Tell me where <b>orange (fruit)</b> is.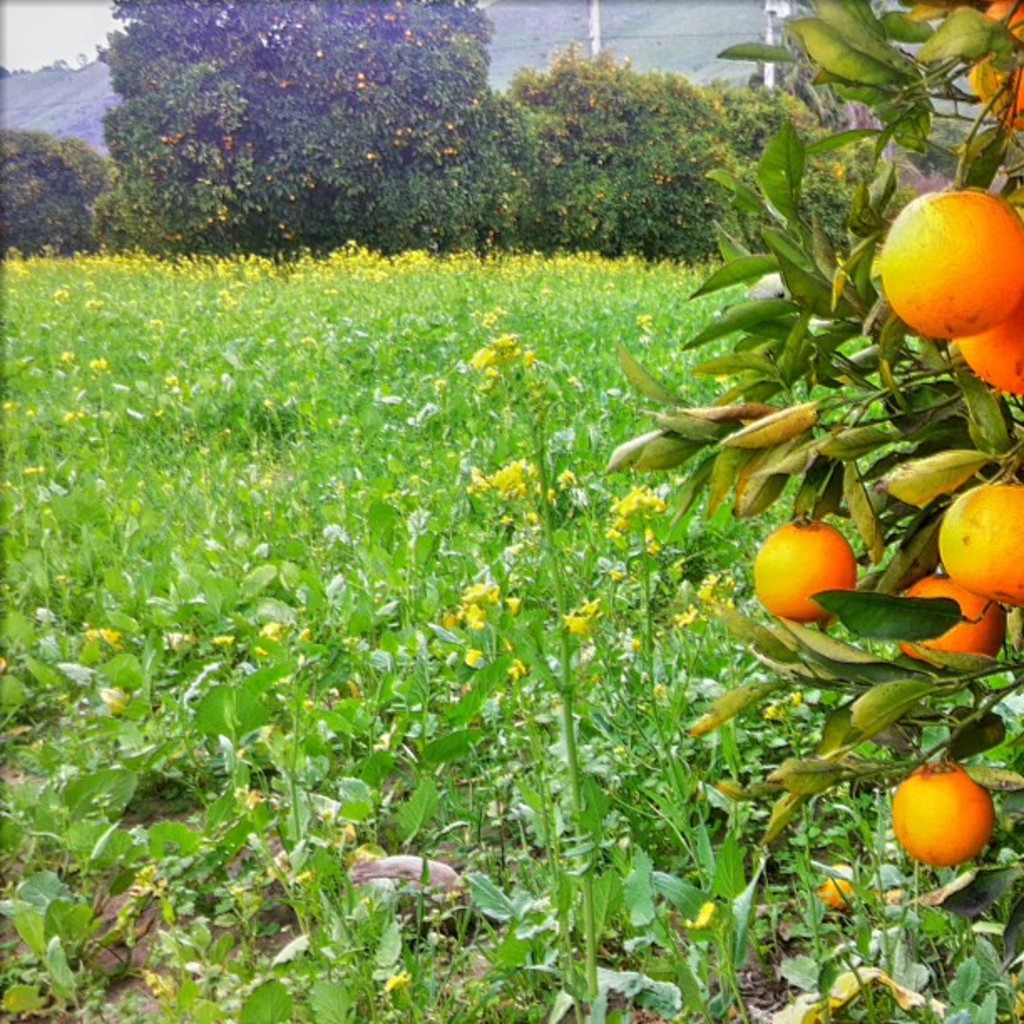
<b>orange (fruit)</b> is at select_region(895, 761, 992, 868).
